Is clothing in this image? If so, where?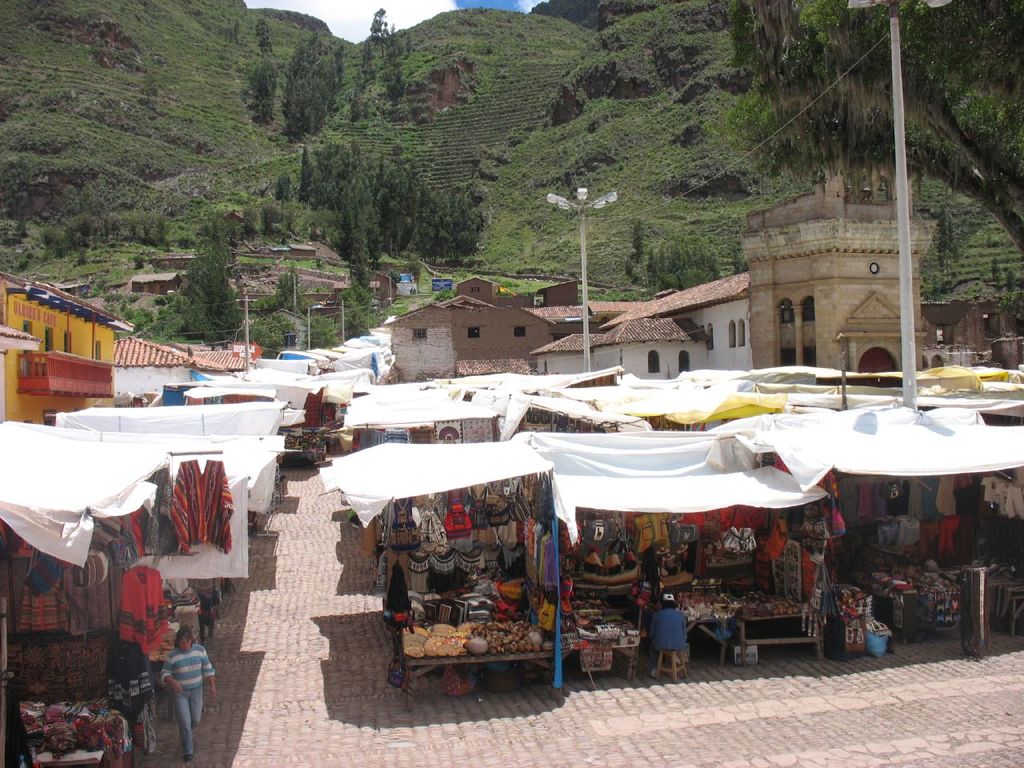
Yes, at (x1=107, y1=636, x2=155, y2=719).
